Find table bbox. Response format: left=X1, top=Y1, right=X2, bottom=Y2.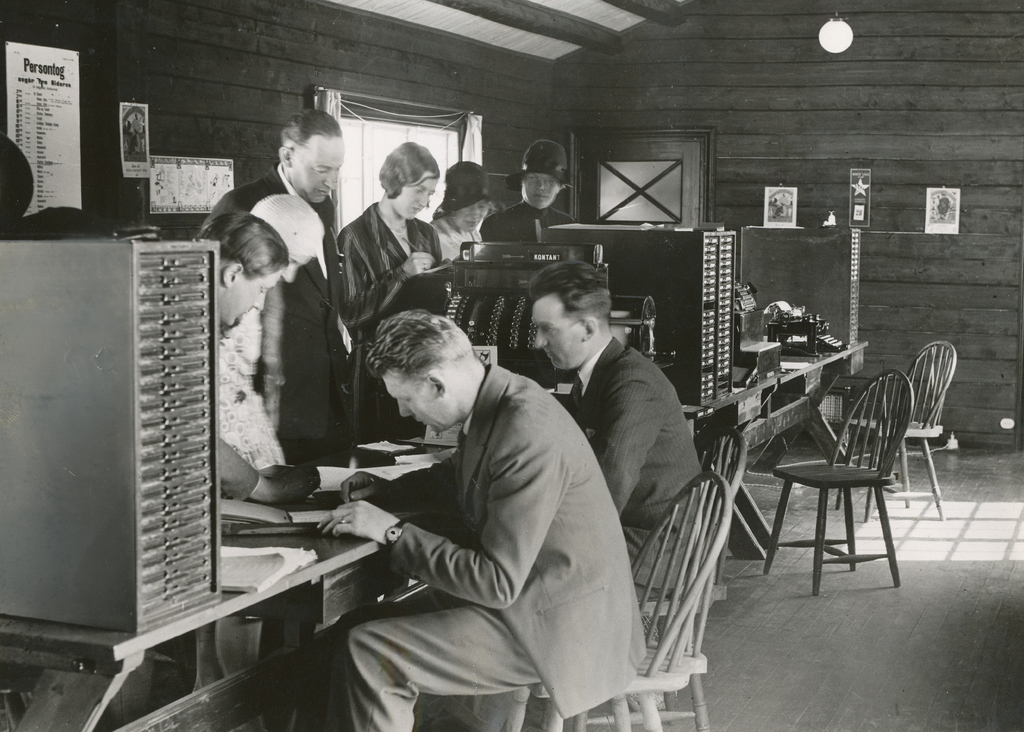
left=724, top=333, right=870, bottom=566.
